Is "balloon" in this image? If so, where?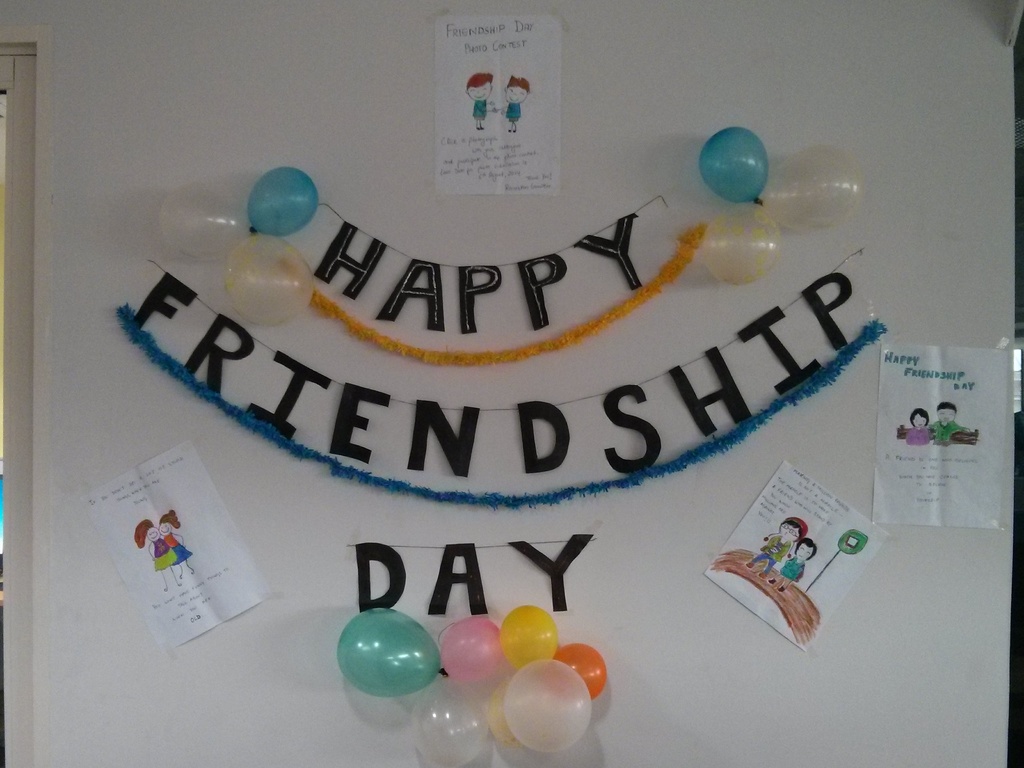
Yes, at [left=228, top=237, right=316, bottom=326].
